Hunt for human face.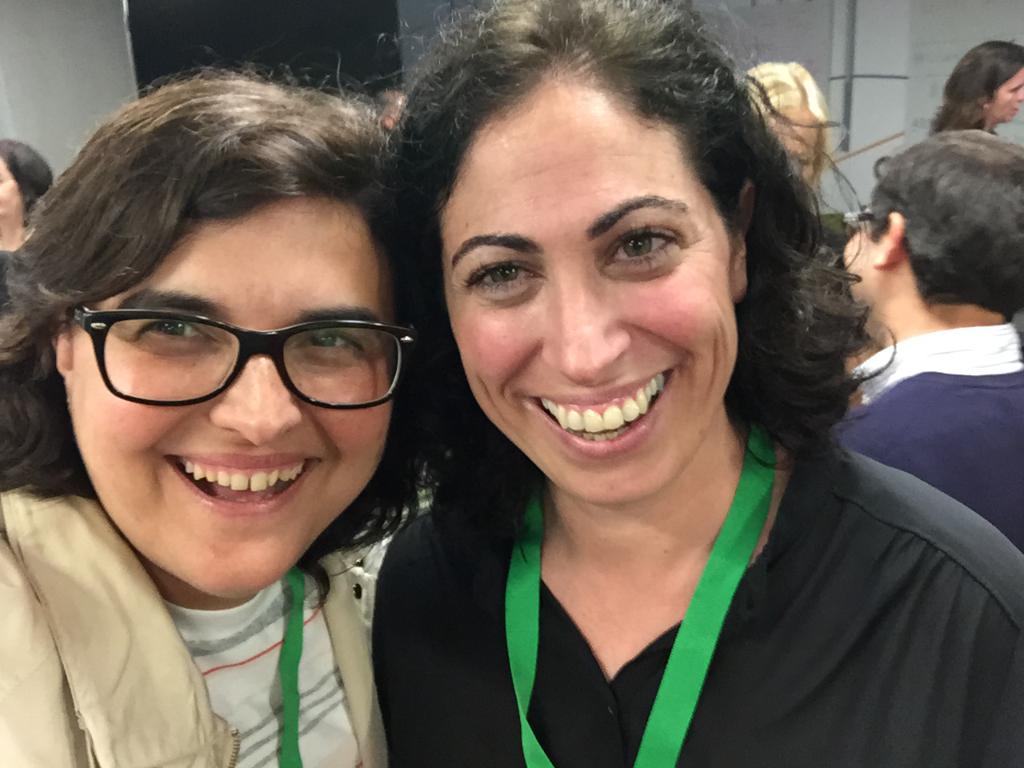
Hunted down at {"x1": 982, "y1": 66, "x2": 1023, "y2": 122}.
